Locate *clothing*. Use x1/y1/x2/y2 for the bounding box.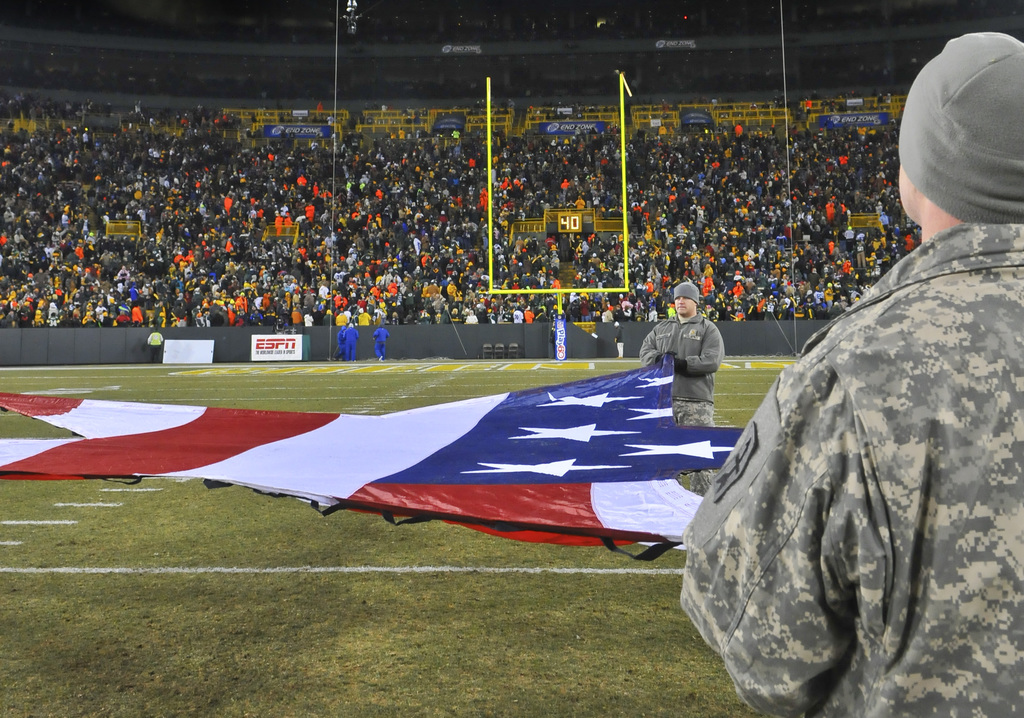
322/279/326/290.
